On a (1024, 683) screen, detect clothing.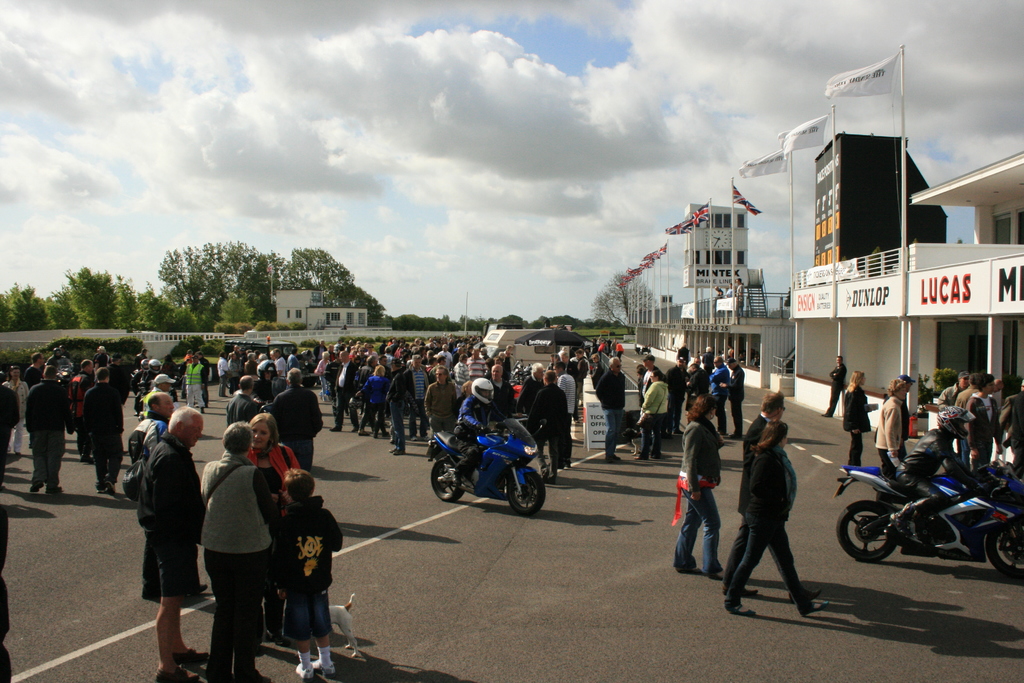
box=[108, 359, 127, 396].
